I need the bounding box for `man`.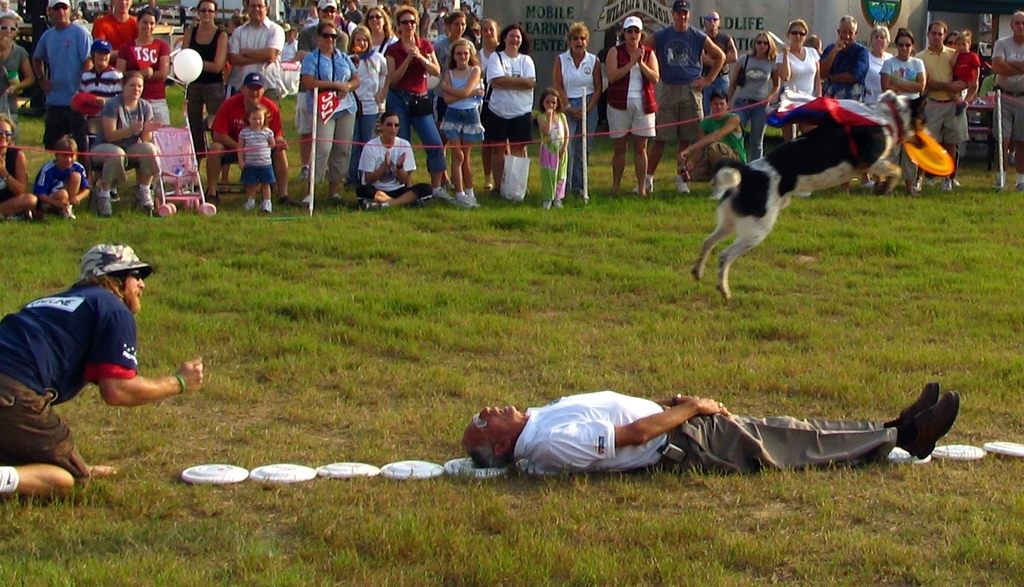
Here it is: crop(701, 11, 740, 109).
